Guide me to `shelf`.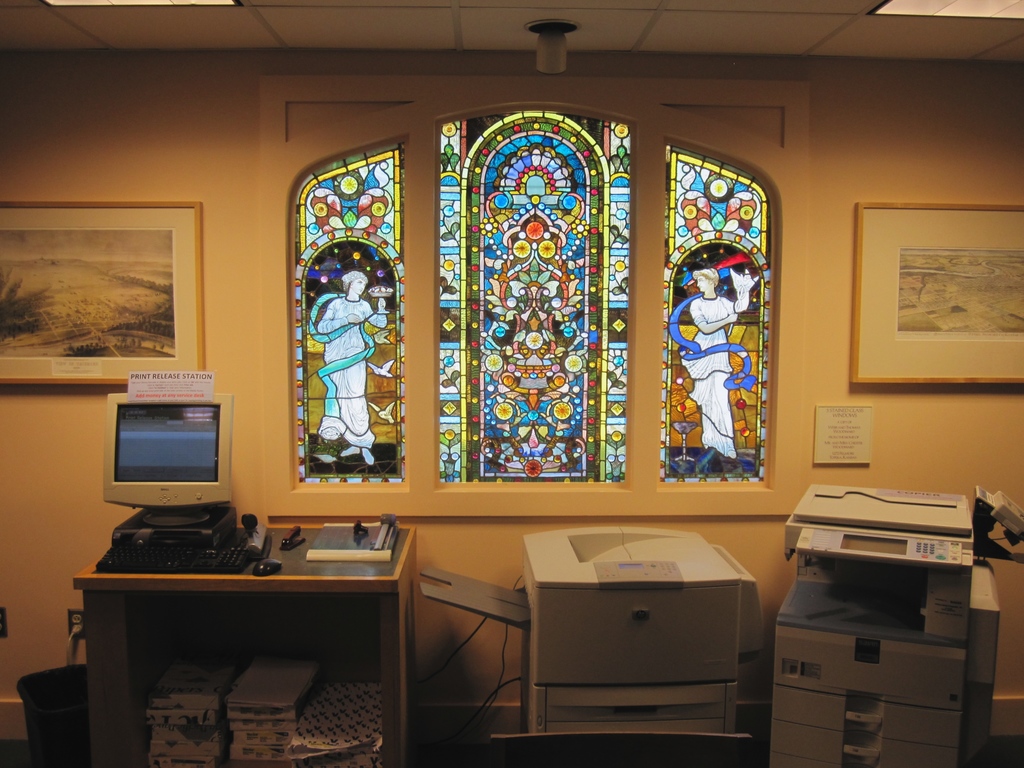
Guidance: 61:507:423:767.
